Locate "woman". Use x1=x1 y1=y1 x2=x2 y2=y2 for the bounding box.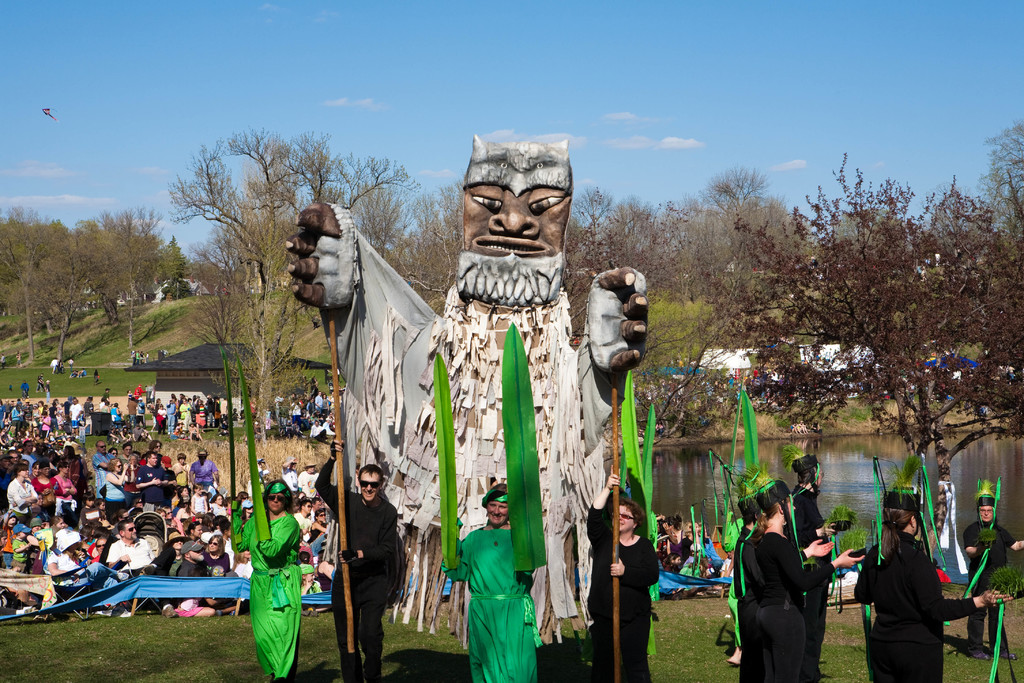
x1=731 y1=475 x2=763 y2=682.
